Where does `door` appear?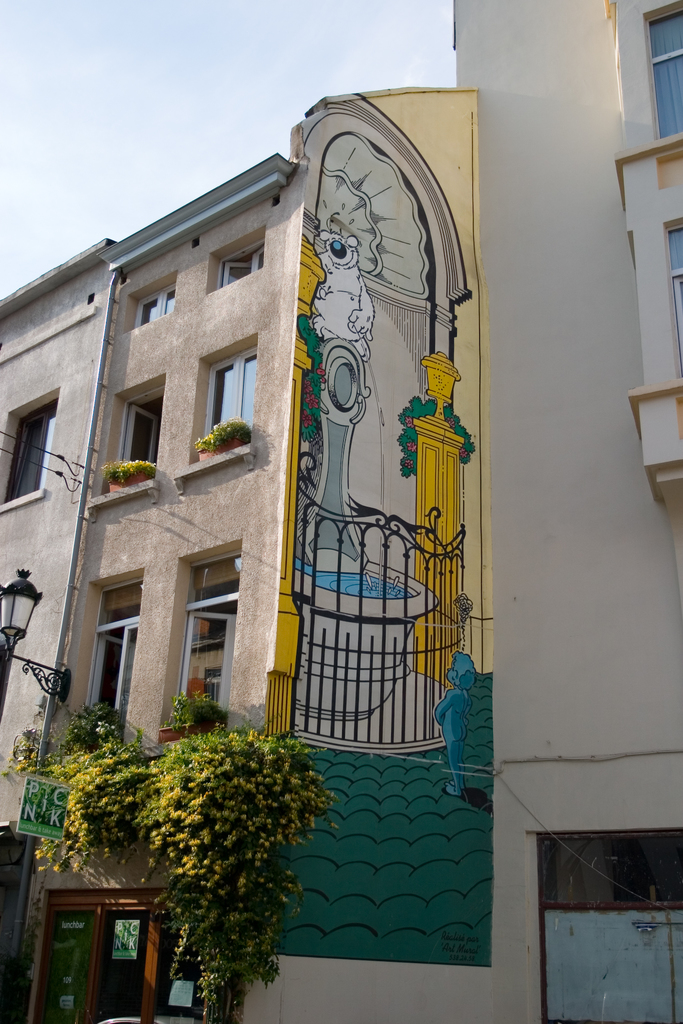
Appears at <bbox>645, 0, 682, 140</bbox>.
